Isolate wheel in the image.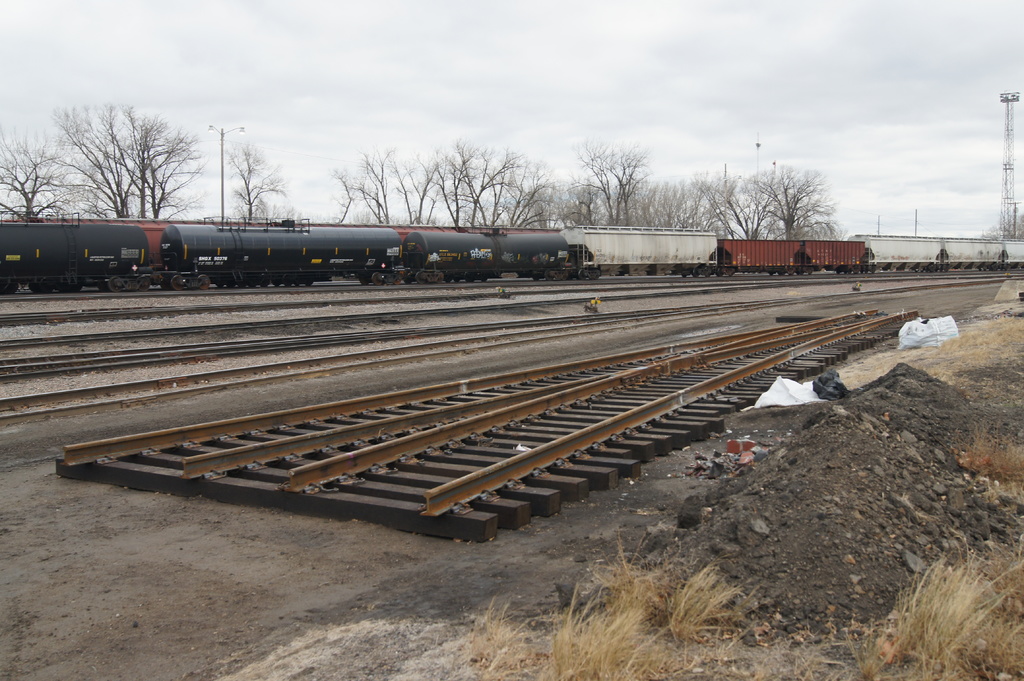
Isolated region: <region>576, 269, 586, 281</region>.
